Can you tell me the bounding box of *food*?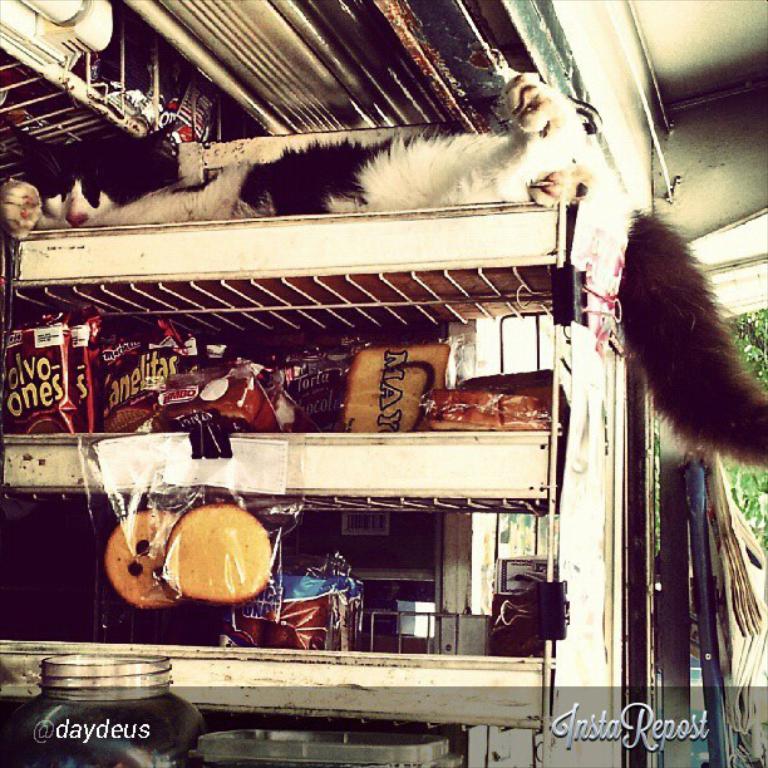
BBox(226, 594, 329, 650).
